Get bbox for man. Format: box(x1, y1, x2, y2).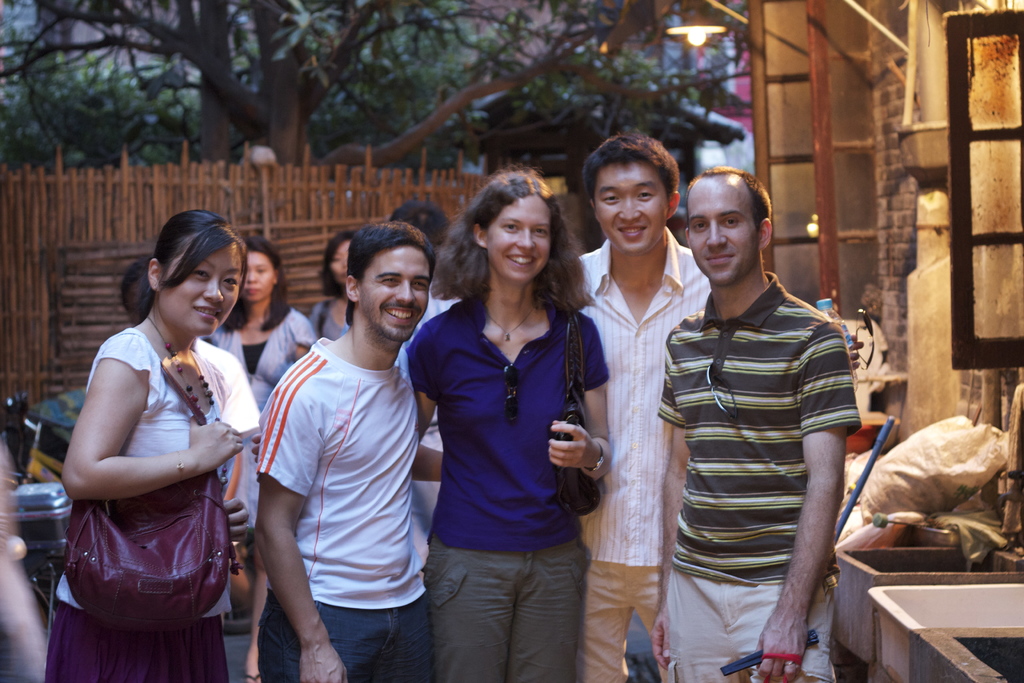
box(562, 135, 717, 682).
